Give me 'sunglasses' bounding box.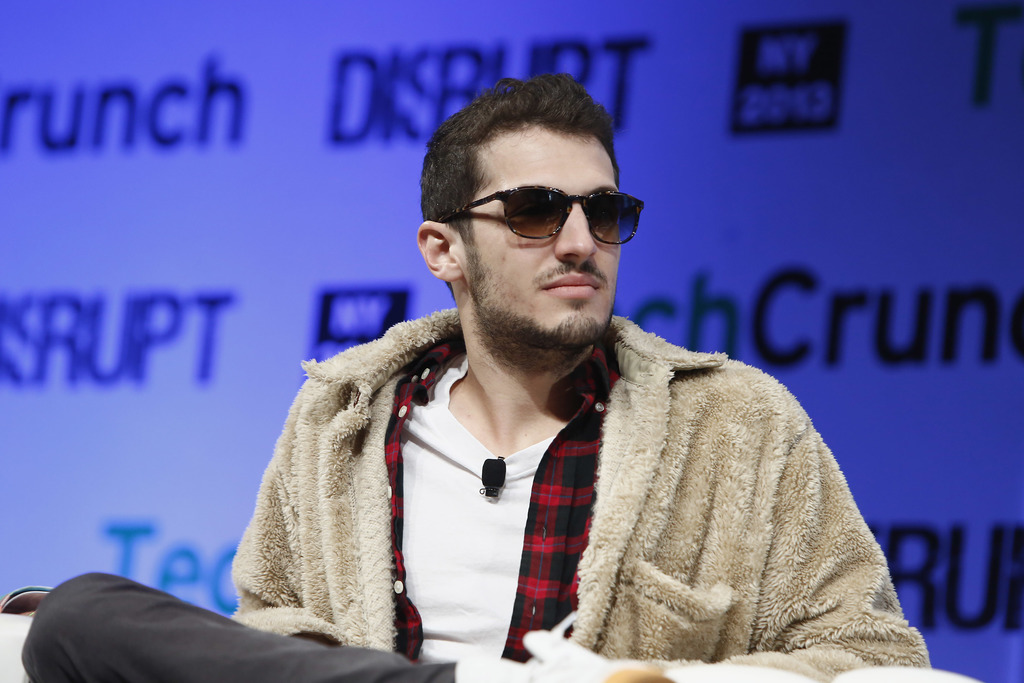
bbox(435, 185, 645, 241).
